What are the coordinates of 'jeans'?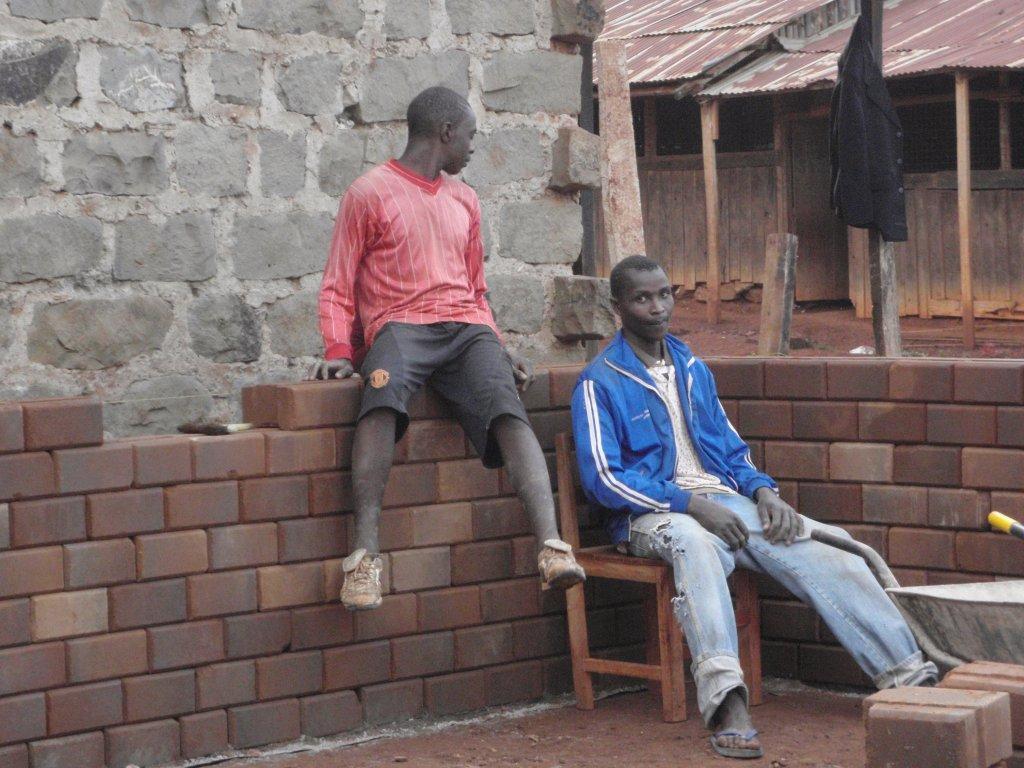
<bbox>360, 323, 533, 469</bbox>.
